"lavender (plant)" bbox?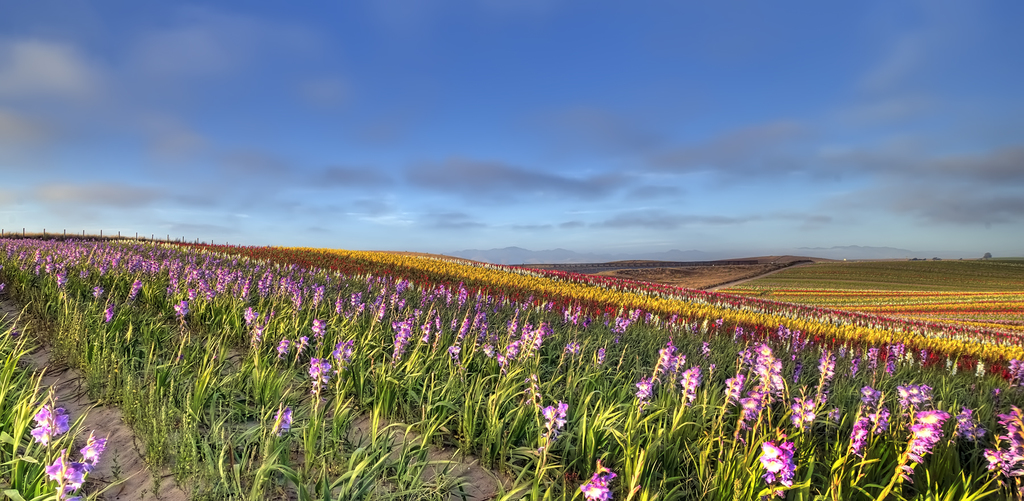
414:316:436:345
